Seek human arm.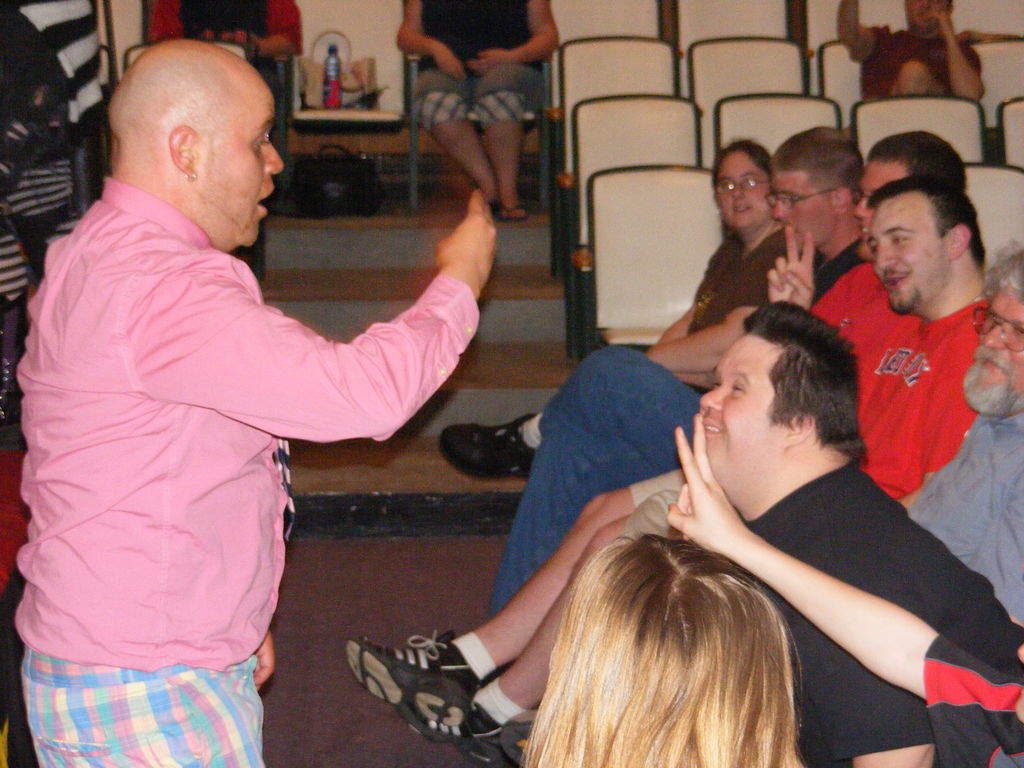
<bbox>659, 249, 759, 353</bbox>.
